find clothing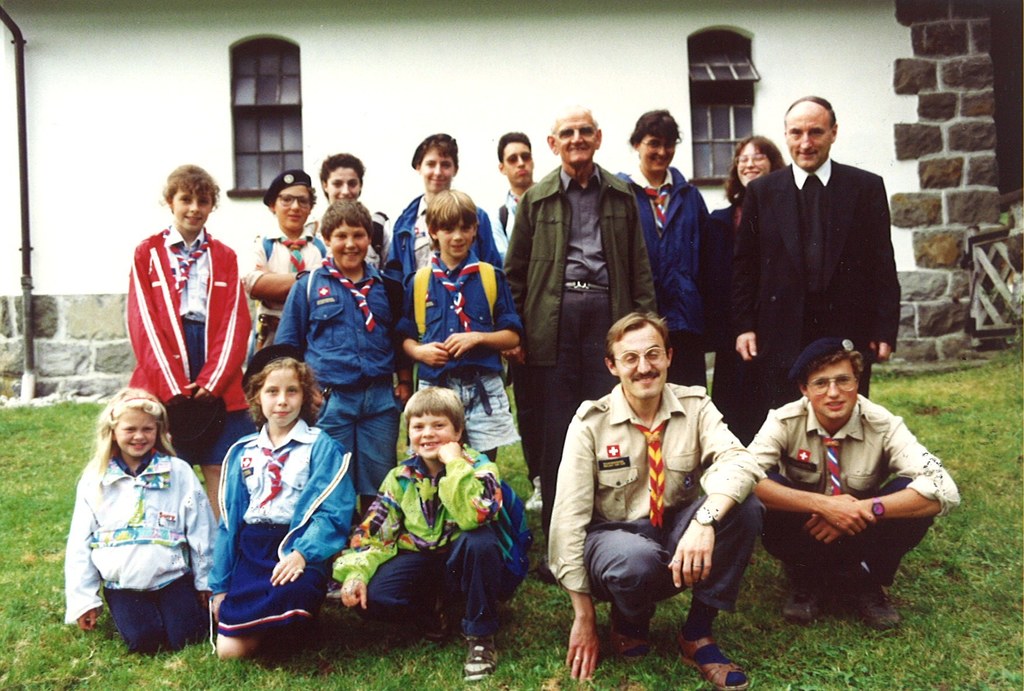
[113, 210, 253, 451]
